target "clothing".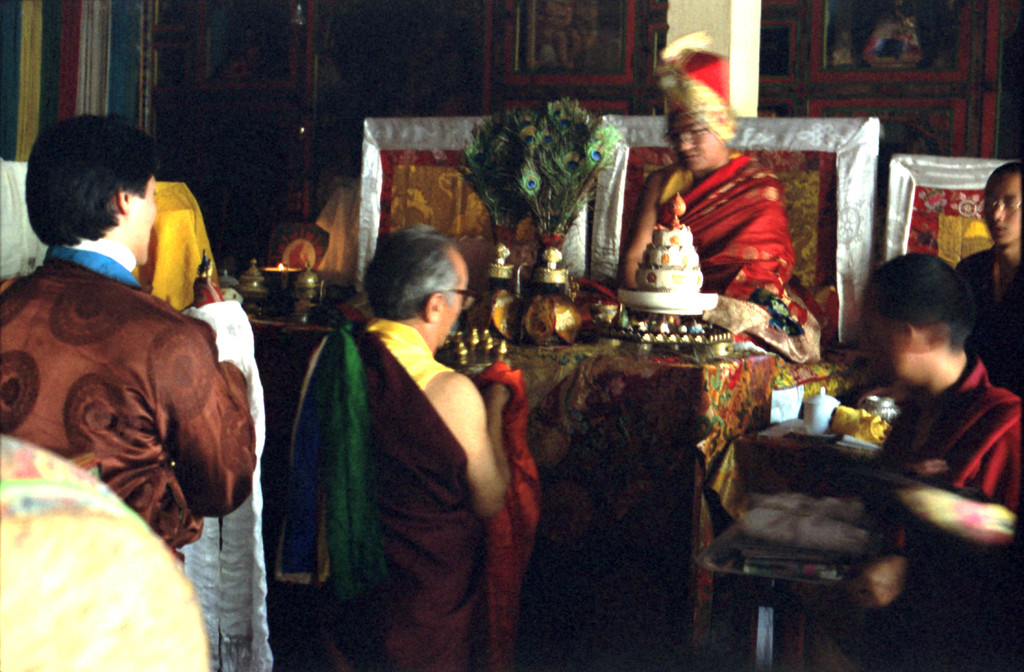
Target region: (x1=957, y1=249, x2=1023, y2=382).
